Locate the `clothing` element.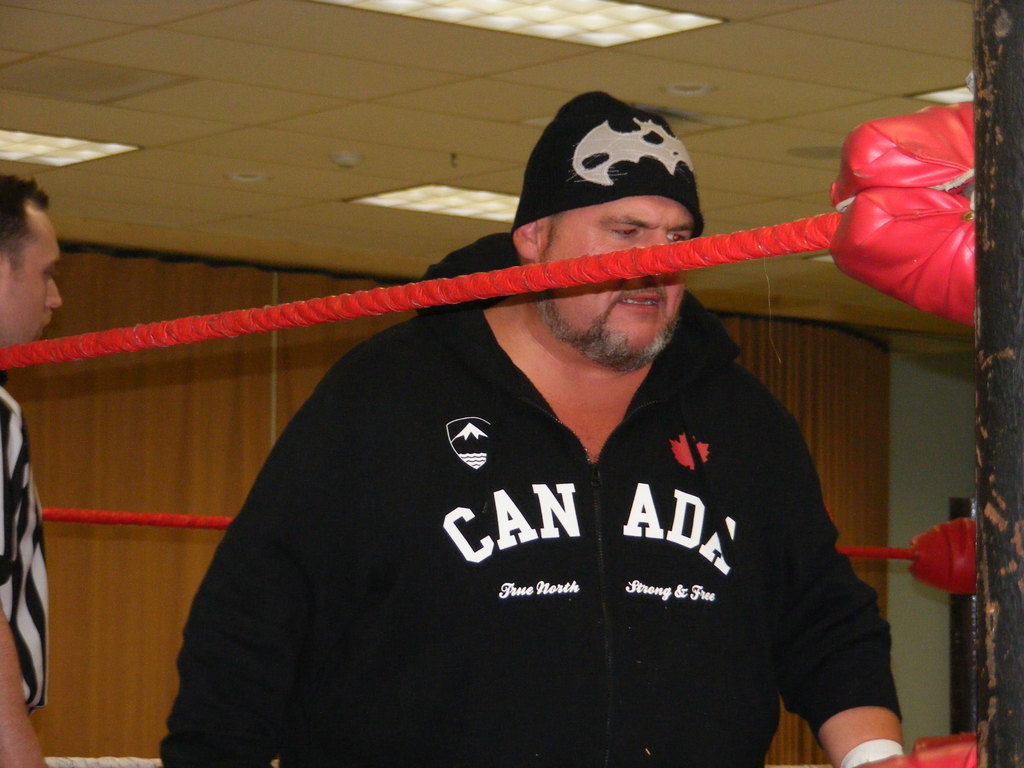
Element bbox: Rect(198, 314, 904, 742).
